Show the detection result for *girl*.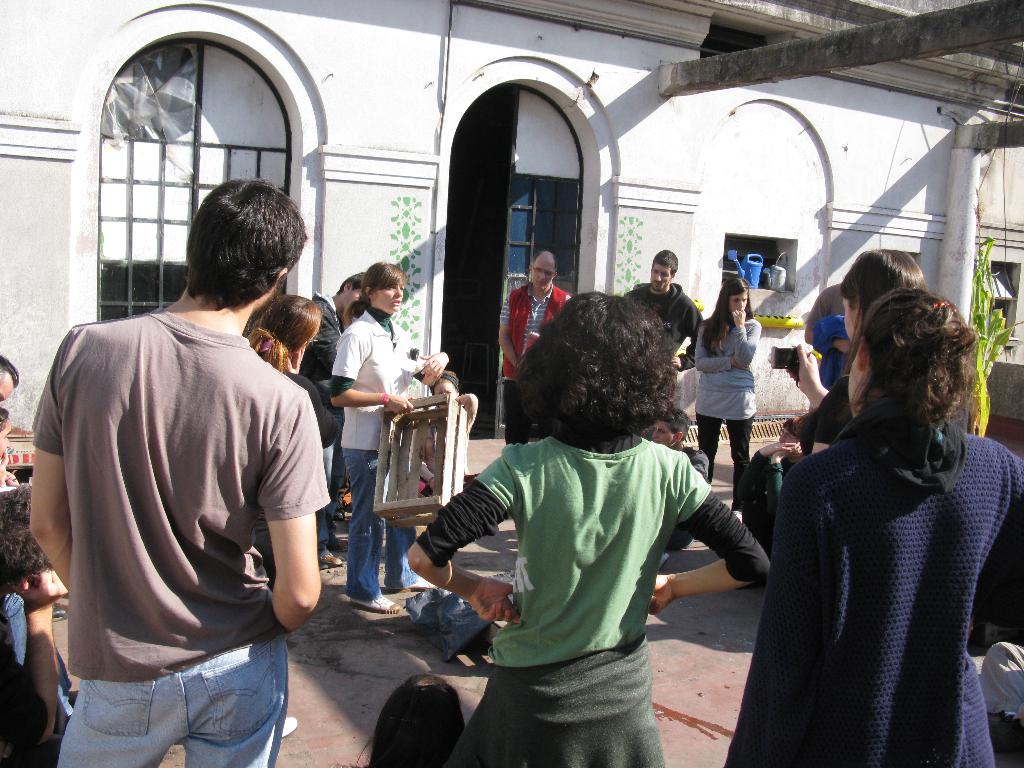
<box>727,285,1023,767</box>.
